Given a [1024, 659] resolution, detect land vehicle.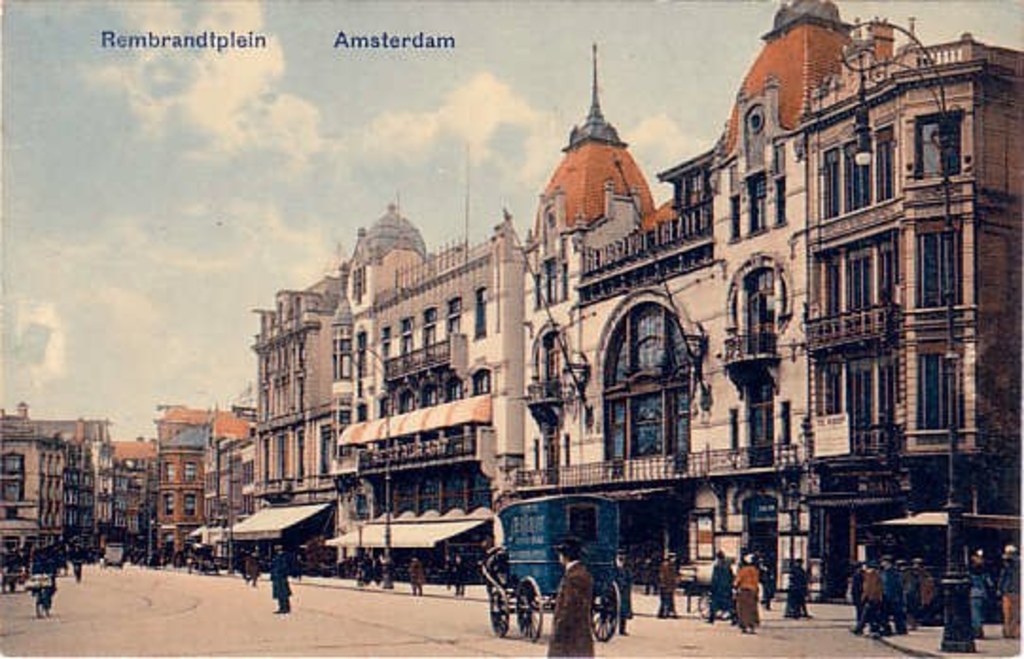
[left=473, top=473, right=645, bottom=651].
